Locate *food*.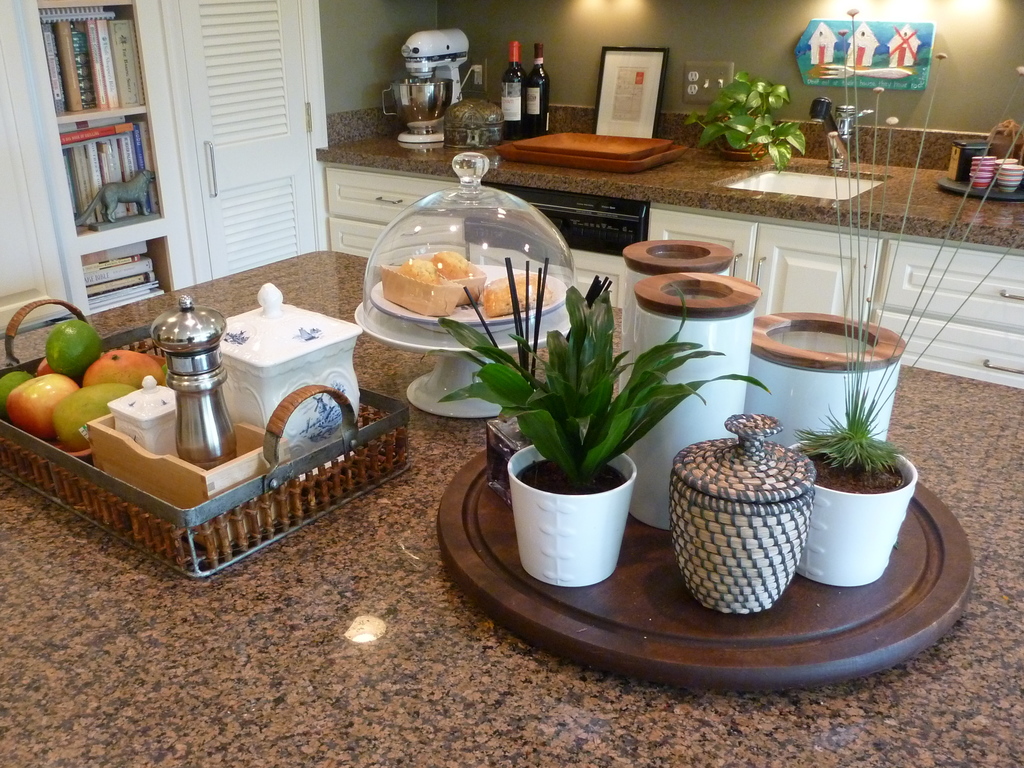
Bounding box: pyautogui.locateOnScreen(1, 310, 162, 446).
